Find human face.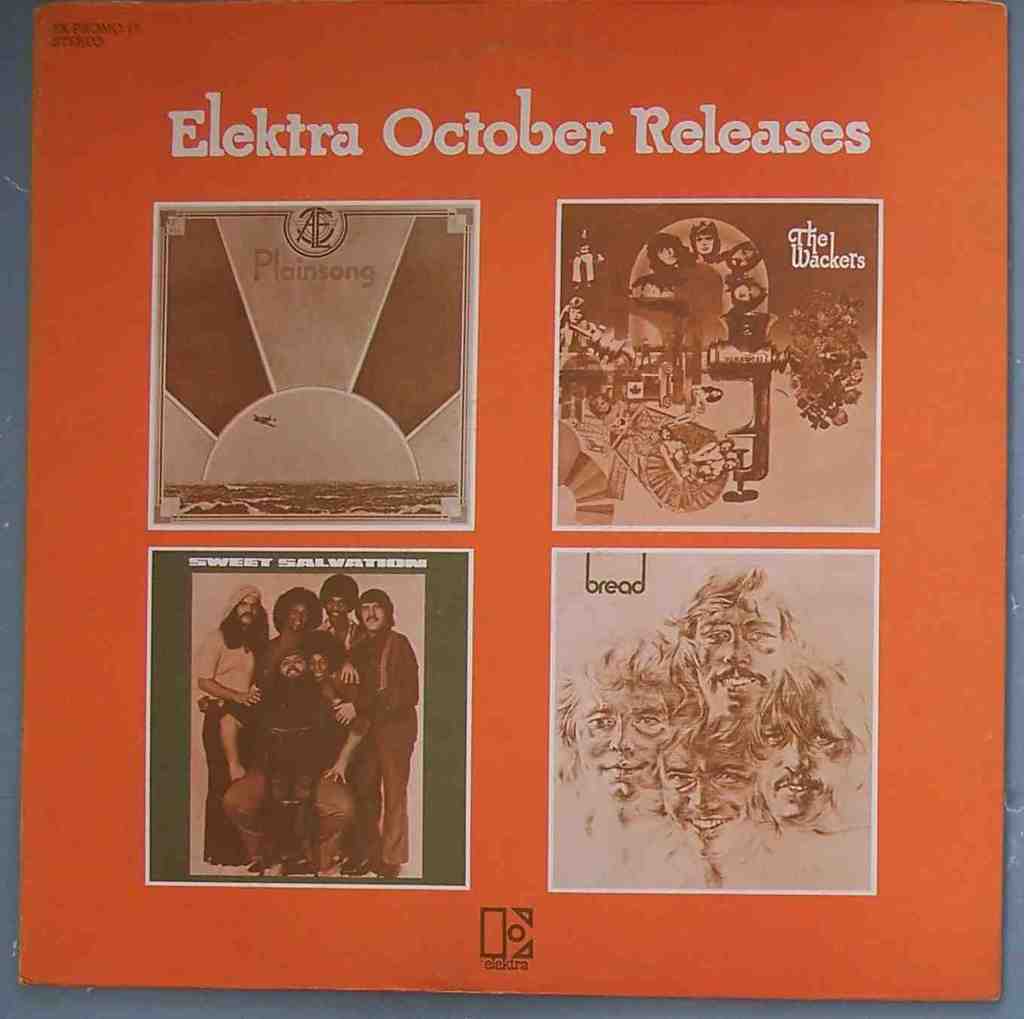
left=754, top=707, right=857, bottom=832.
